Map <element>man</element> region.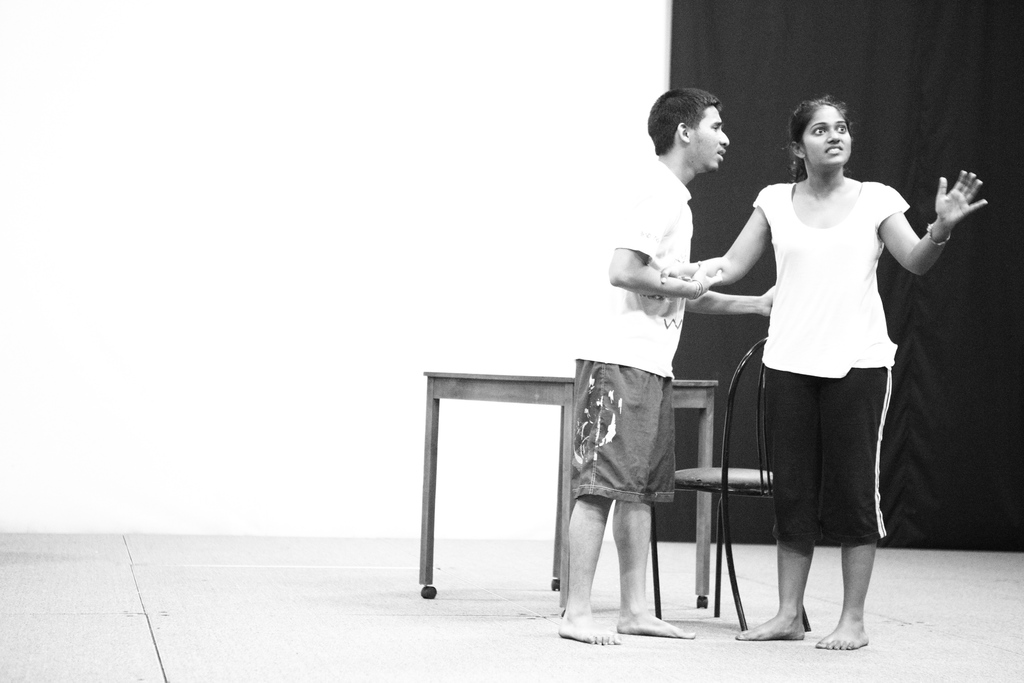
Mapped to bbox=[565, 84, 778, 654].
